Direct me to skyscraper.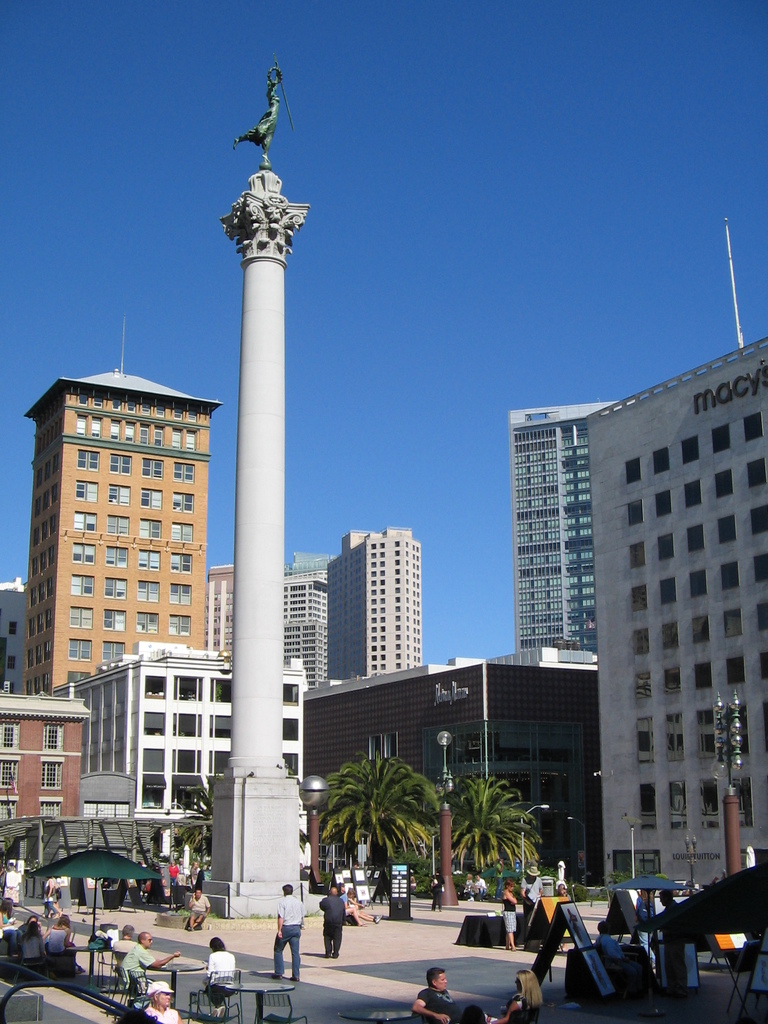
Direction: BBox(0, 572, 29, 704).
